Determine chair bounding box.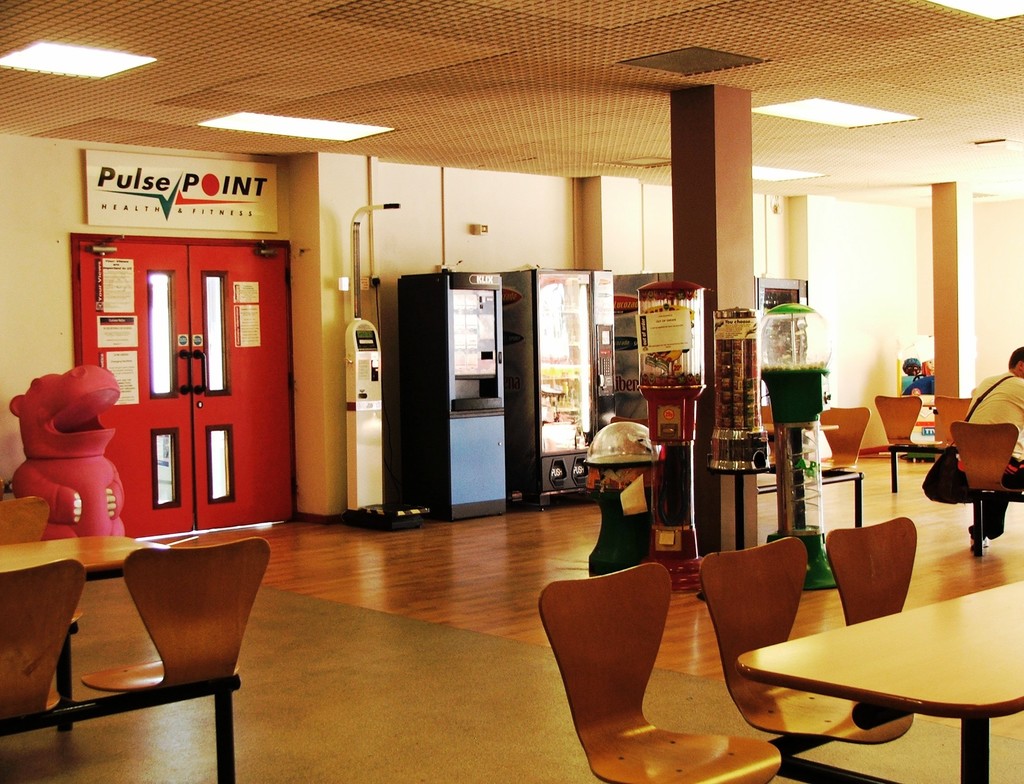
Determined: detection(84, 535, 273, 783).
